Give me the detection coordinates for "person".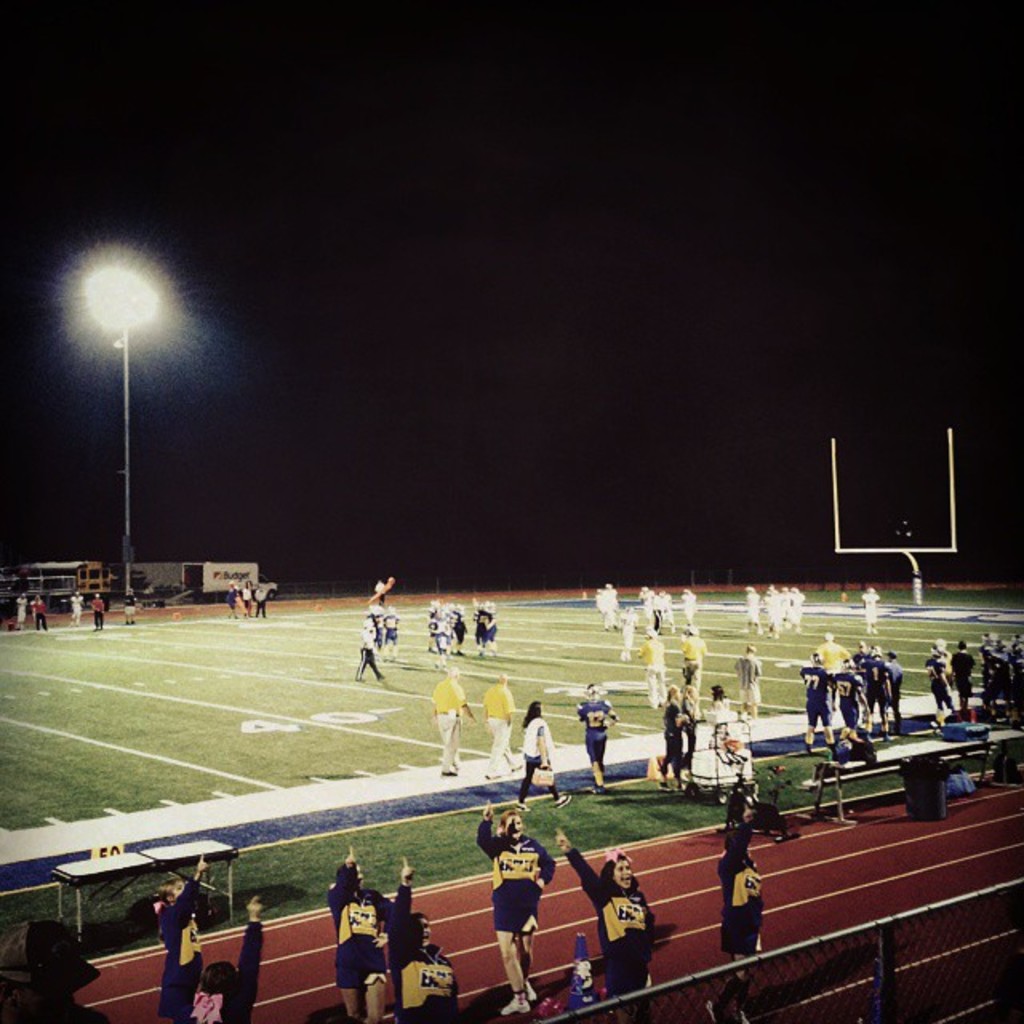
350,574,397,683.
